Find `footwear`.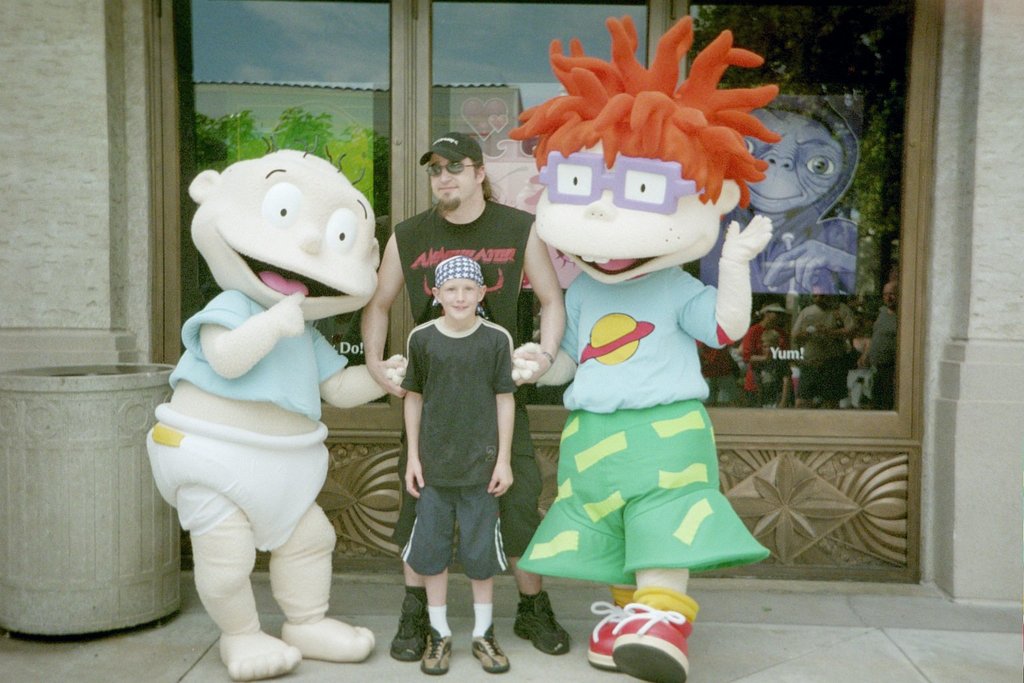
box=[282, 616, 375, 660].
